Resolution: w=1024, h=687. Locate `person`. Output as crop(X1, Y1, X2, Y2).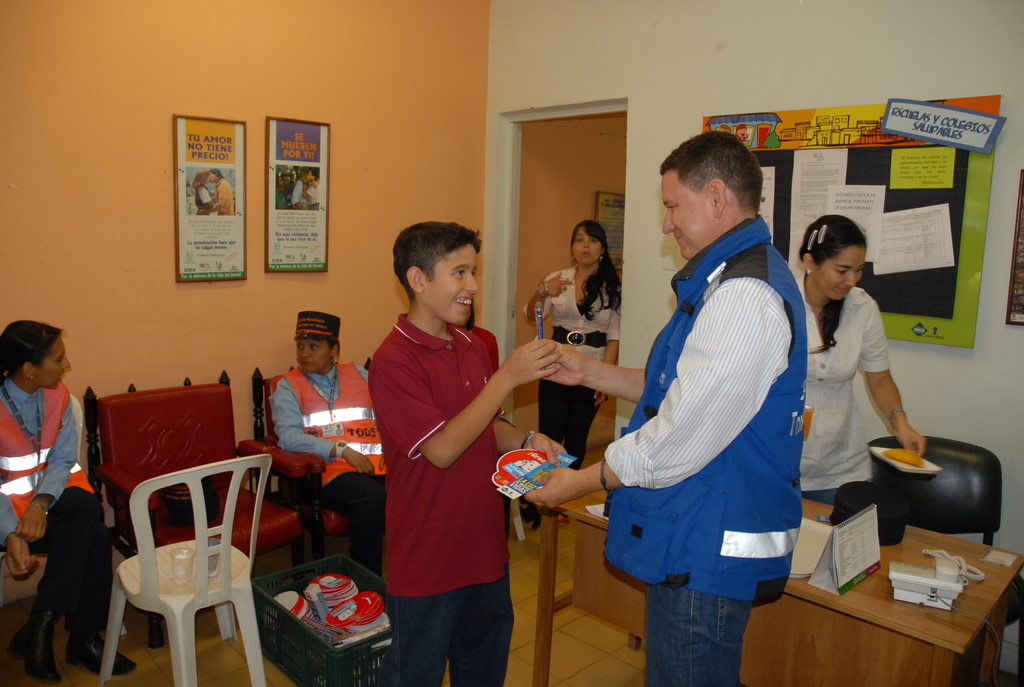
crop(520, 223, 622, 526).
